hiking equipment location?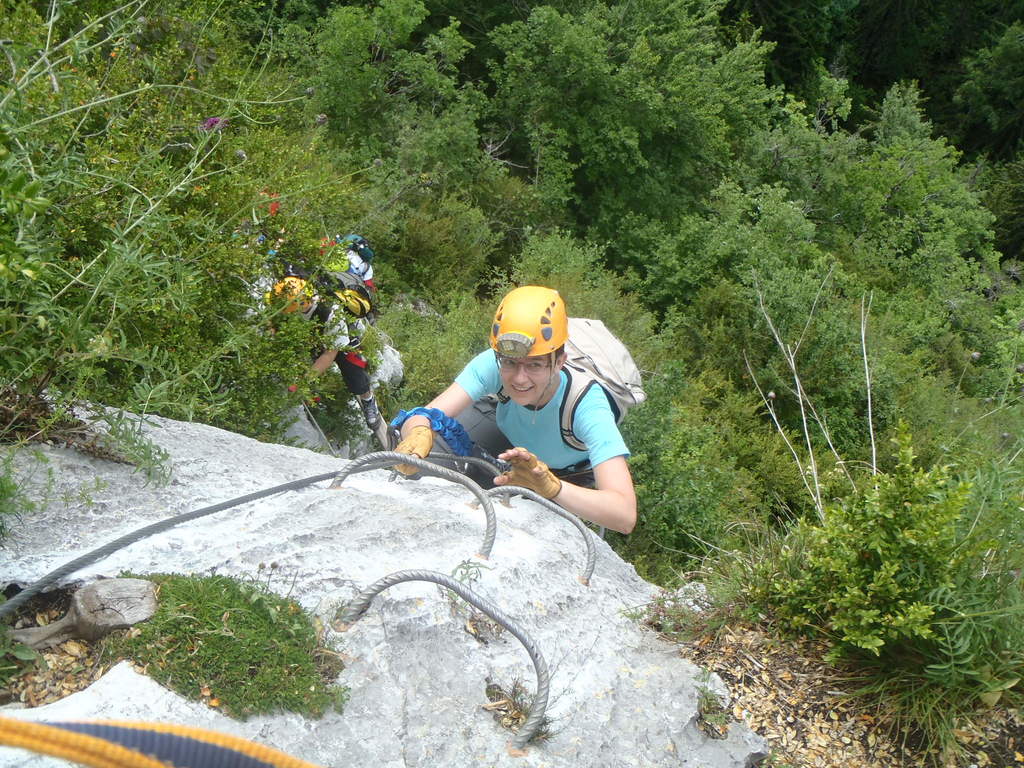
<region>304, 276, 370, 339</region>
